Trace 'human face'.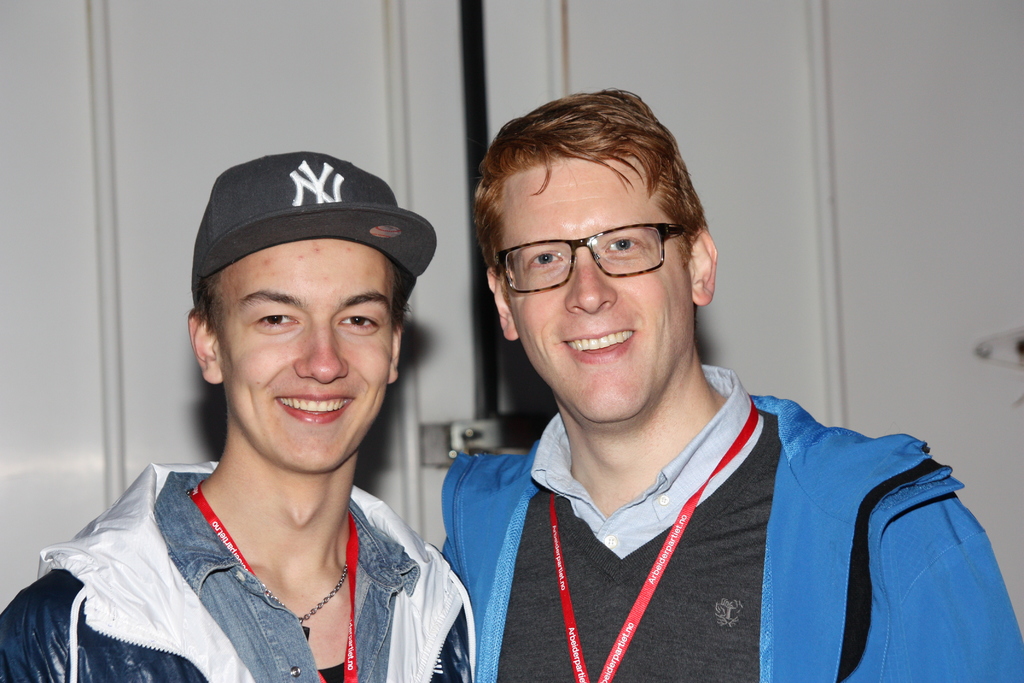
Traced to x1=508, y1=168, x2=692, y2=425.
